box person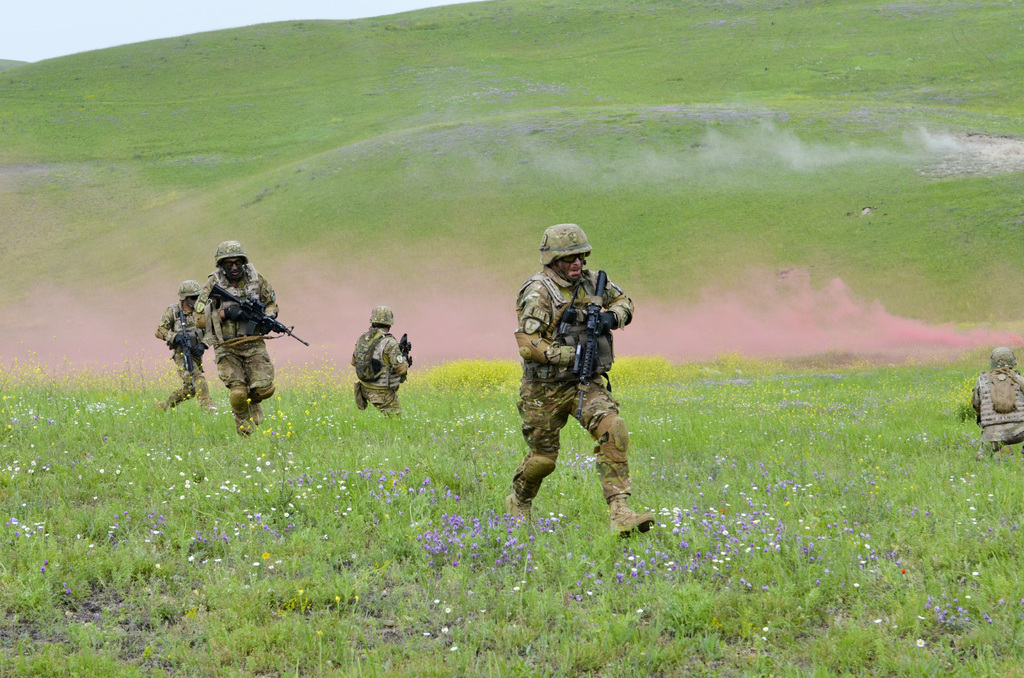
[x1=502, y1=222, x2=653, y2=533]
